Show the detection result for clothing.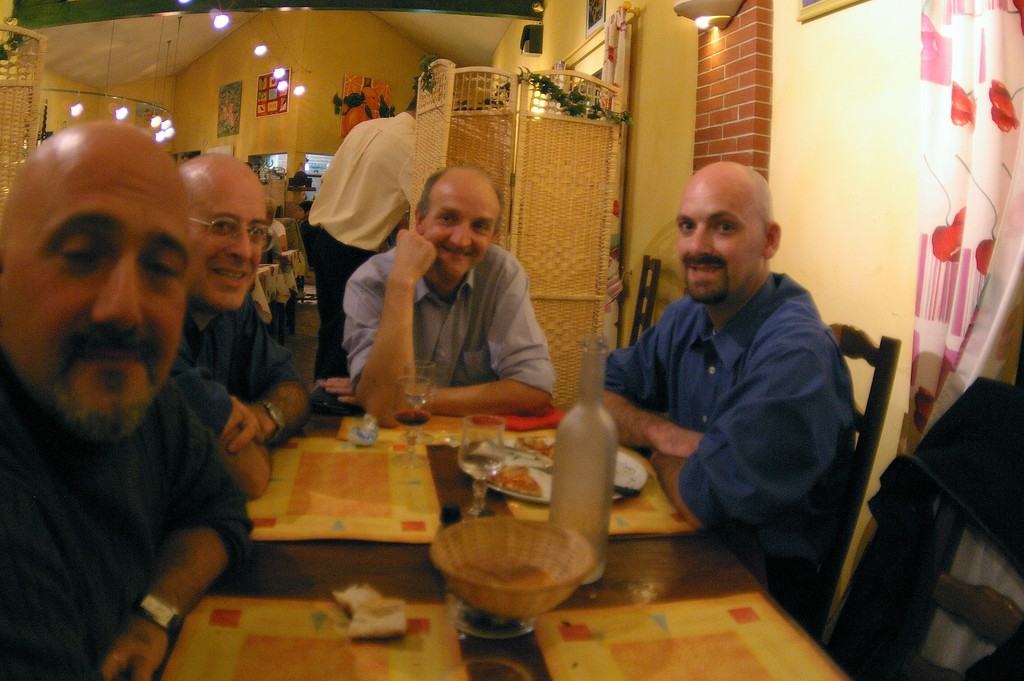
0,338,248,680.
